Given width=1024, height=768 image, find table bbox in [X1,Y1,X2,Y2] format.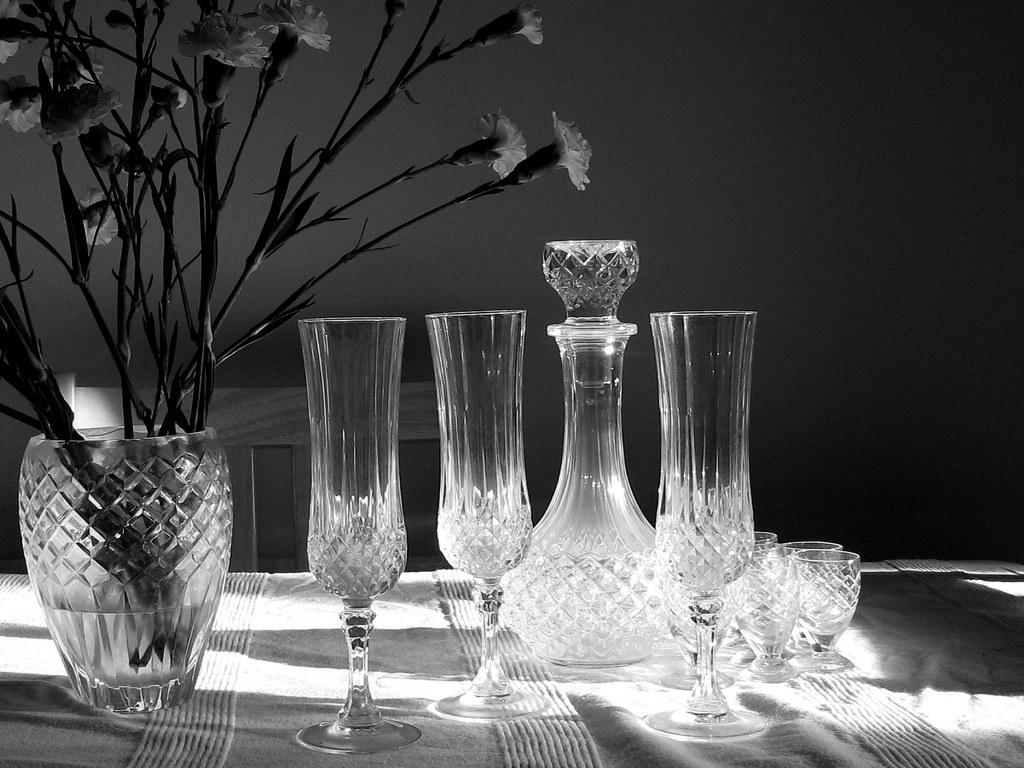
[0,547,1021,767].
